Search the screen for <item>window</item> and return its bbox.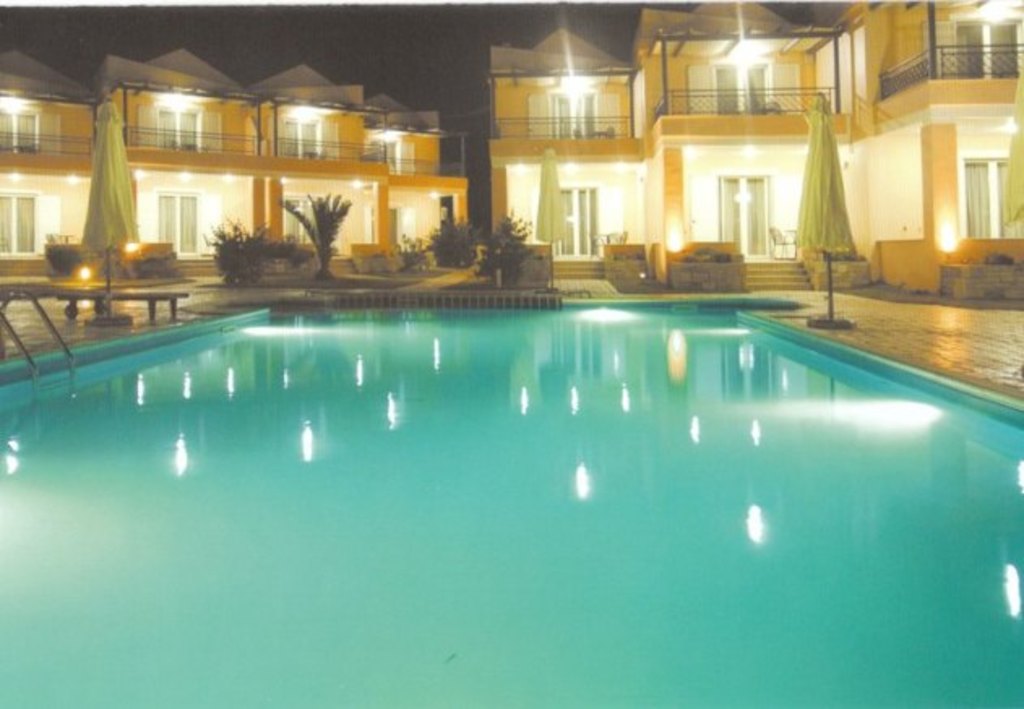
Found: BBox(714, 175, 764, 250).
